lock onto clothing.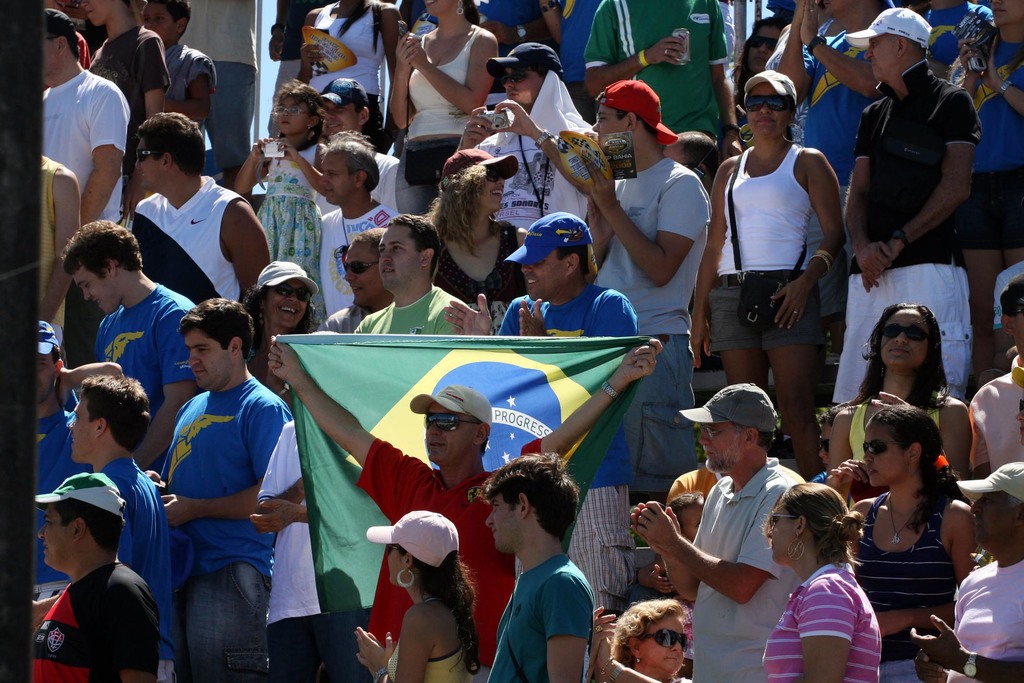
Locked: x1=751 y1=499 x2=897 y2=680.
